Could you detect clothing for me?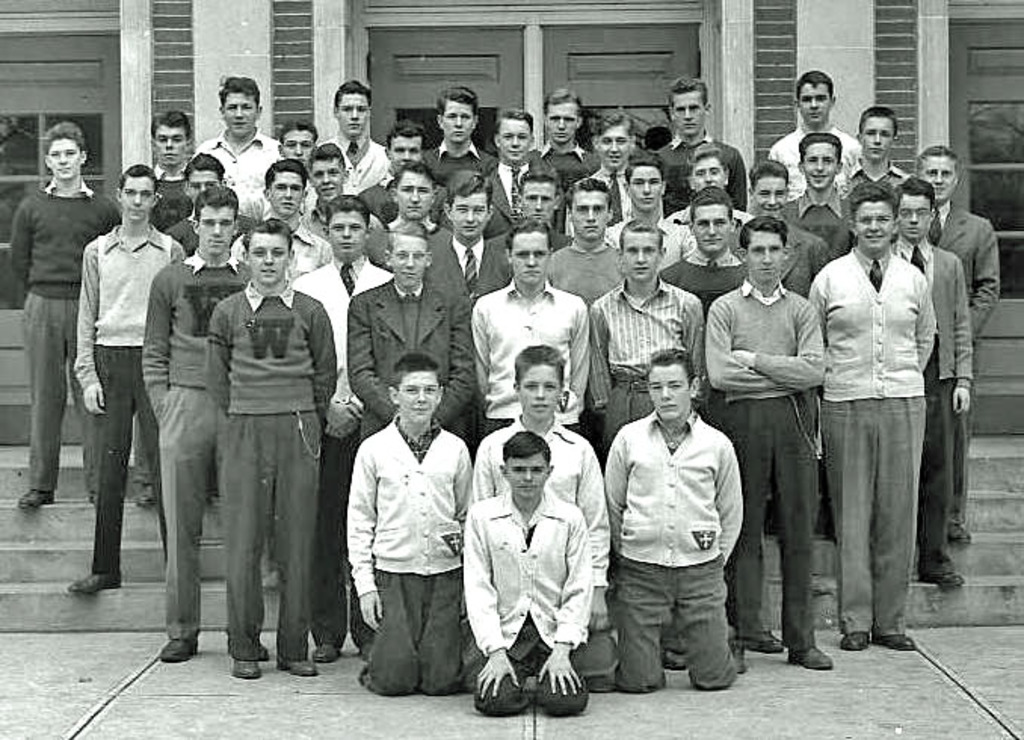
Detection result: {"left": 353, "top": 423, "right": 464, "bottom": 698}.
